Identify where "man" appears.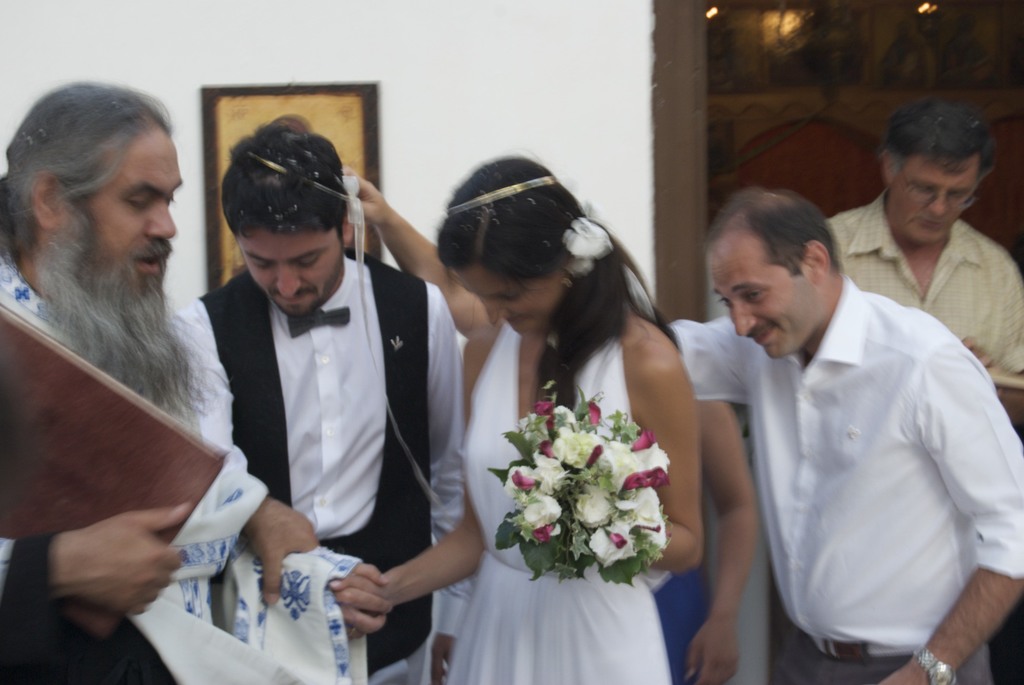
Appears at 824, 99, 1023, 425.
